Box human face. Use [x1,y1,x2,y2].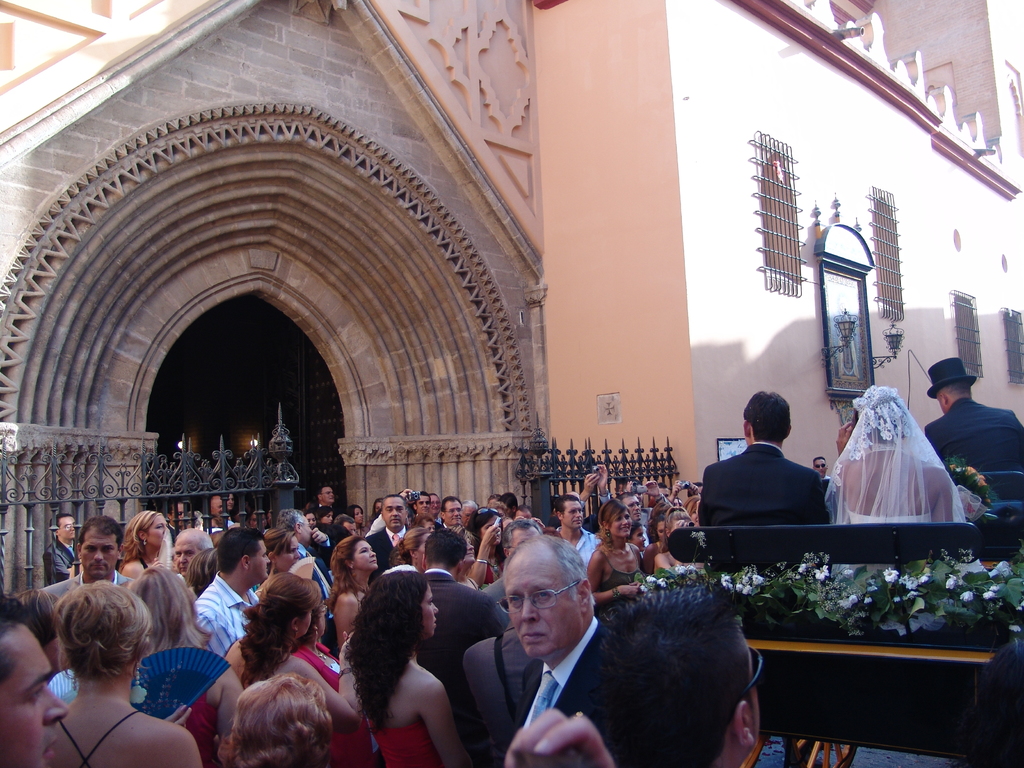
[382,499,407,531].
